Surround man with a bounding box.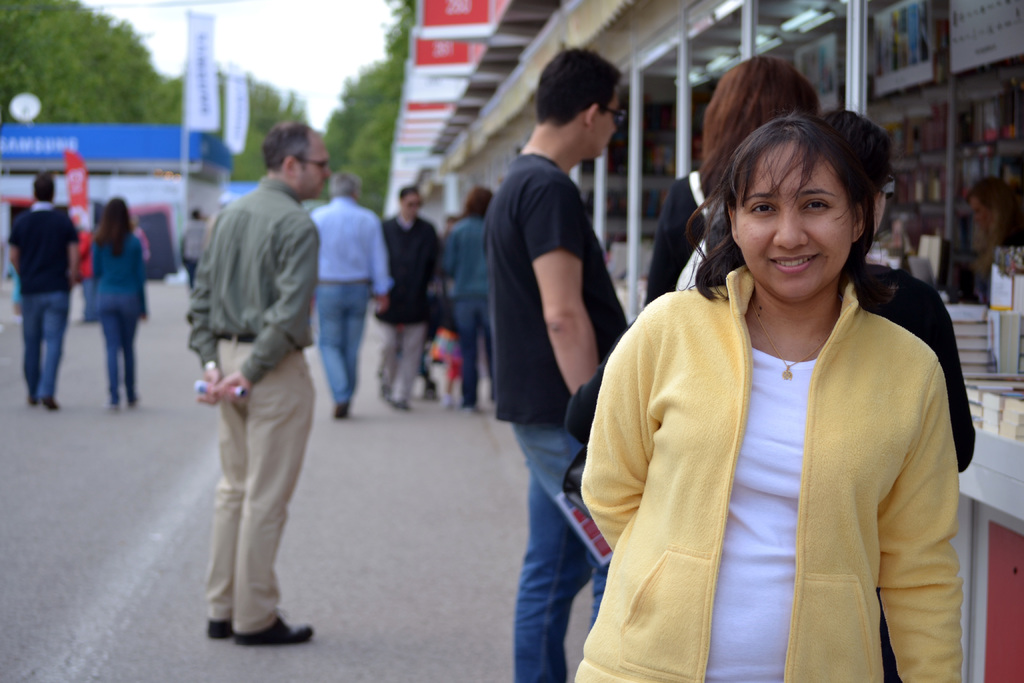
6, 172, 81, 411.
